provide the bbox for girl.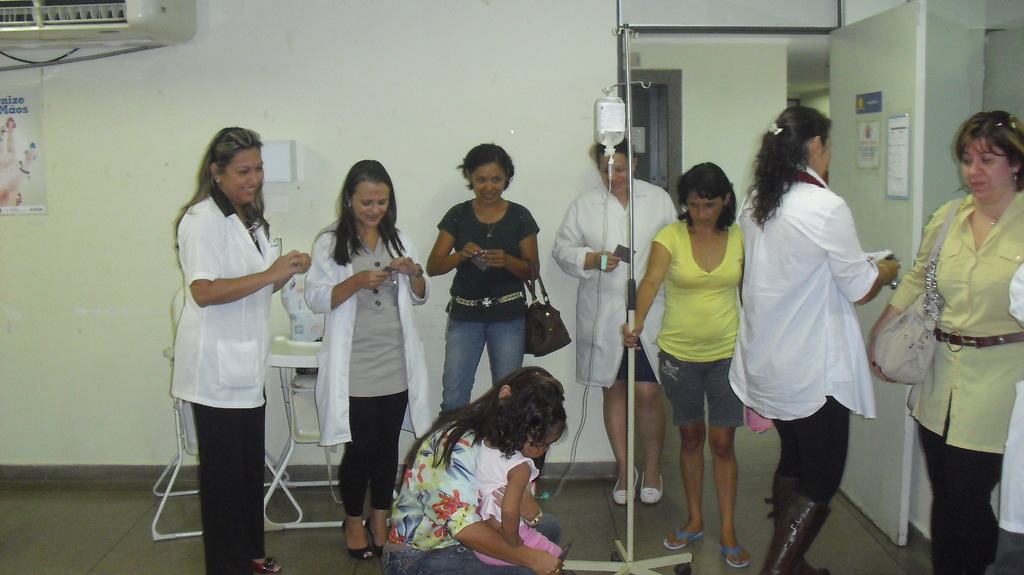
detection(328, 159, 426, 562).
